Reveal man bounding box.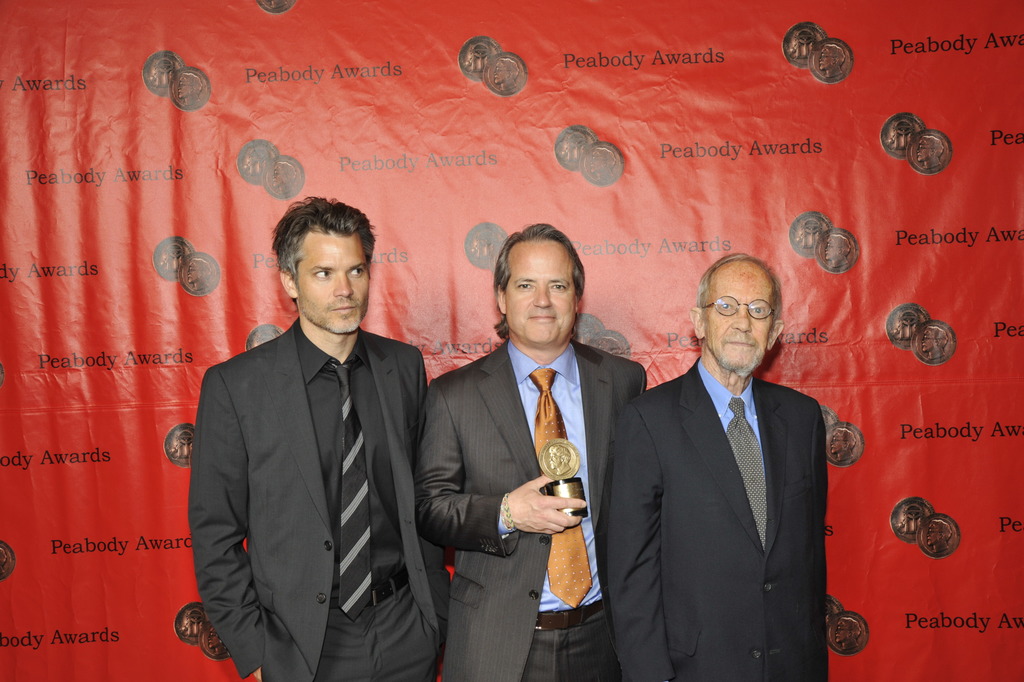
Revealed: BBox(257, 332, 275, 348).
